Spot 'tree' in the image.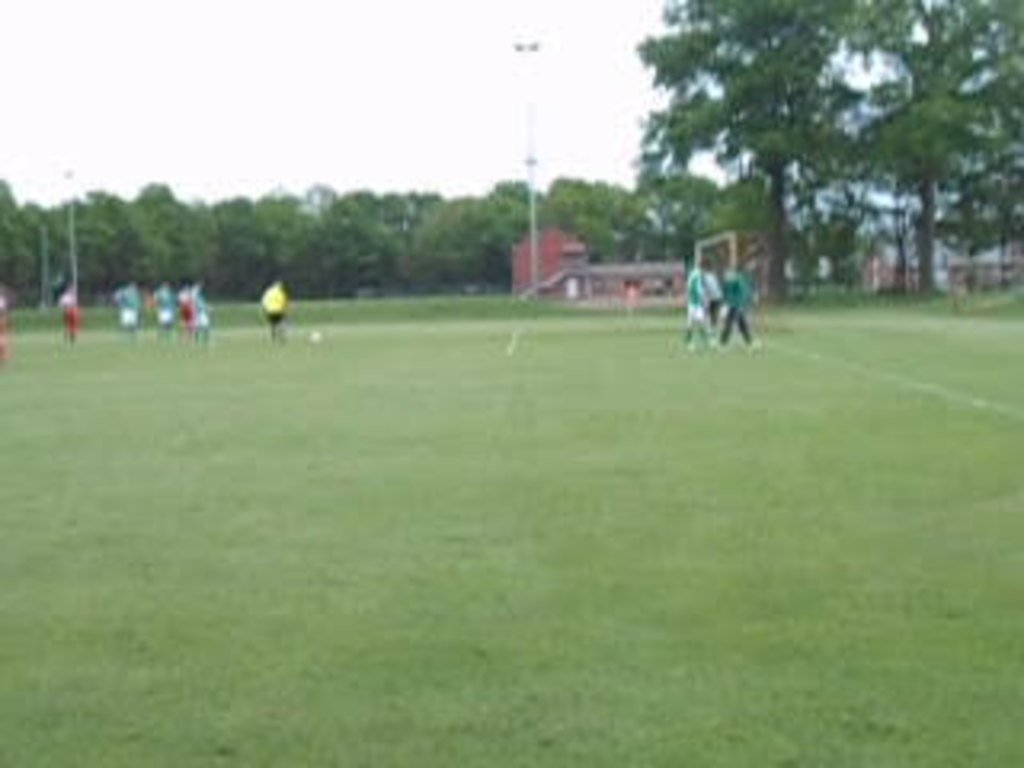
'tree' found at (864, 0, 1021, 294).
